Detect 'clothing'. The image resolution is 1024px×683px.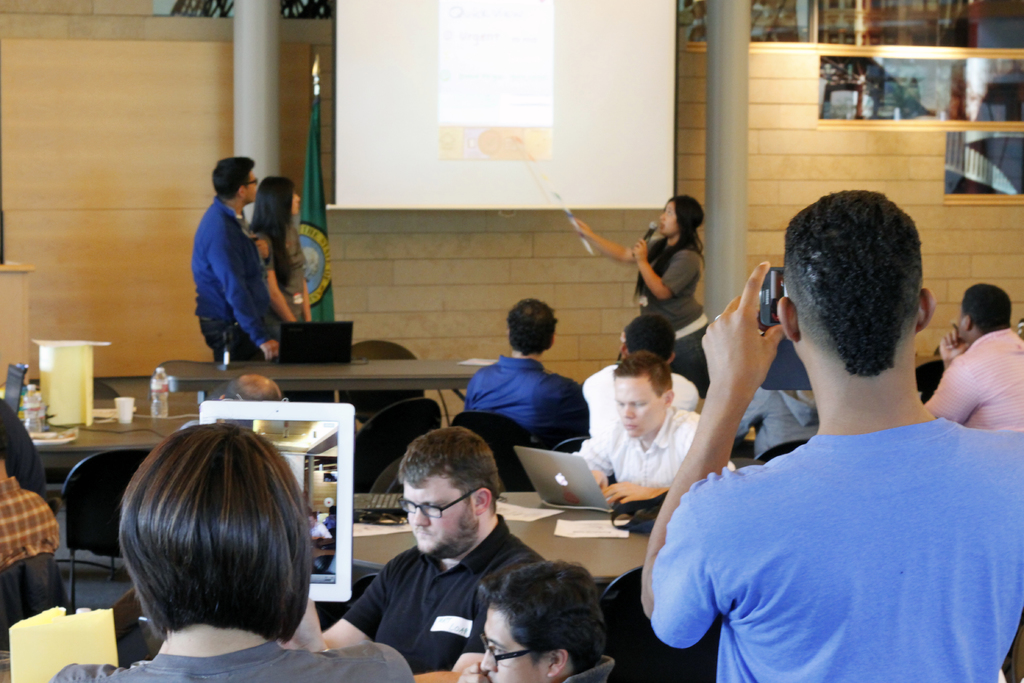
x1=53 y1=636 x2=419 y2=682.
